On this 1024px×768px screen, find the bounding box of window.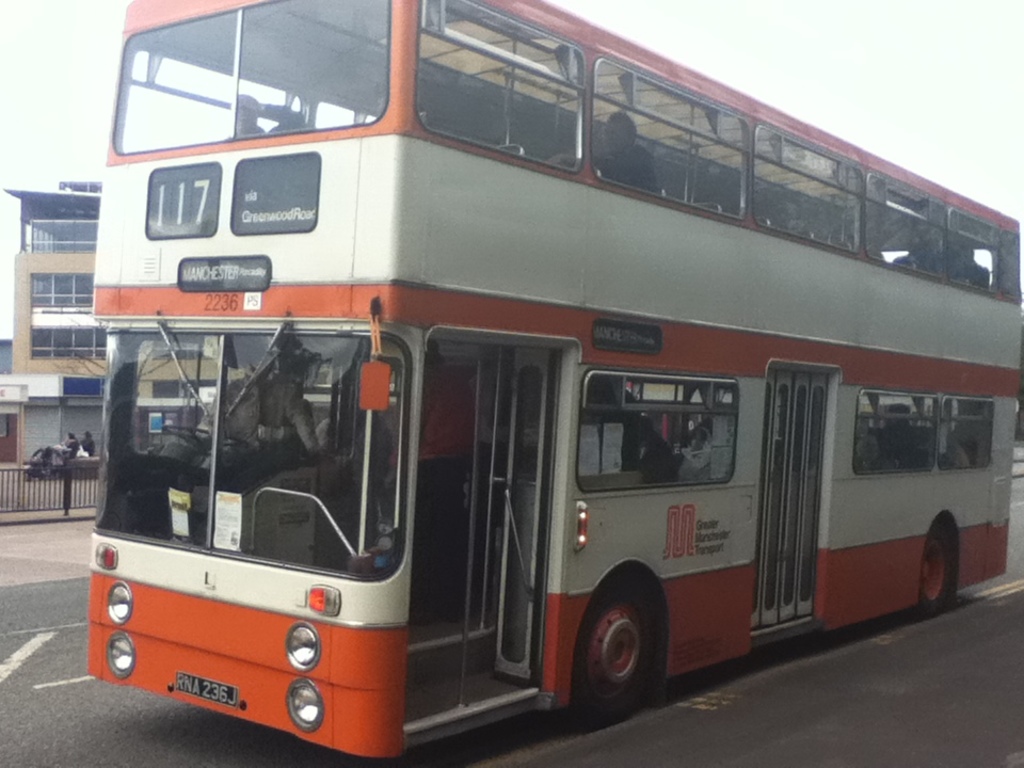
Bounding box: {"x1": 868, "y1": 173, "x2": 943, "y2": 270}.
